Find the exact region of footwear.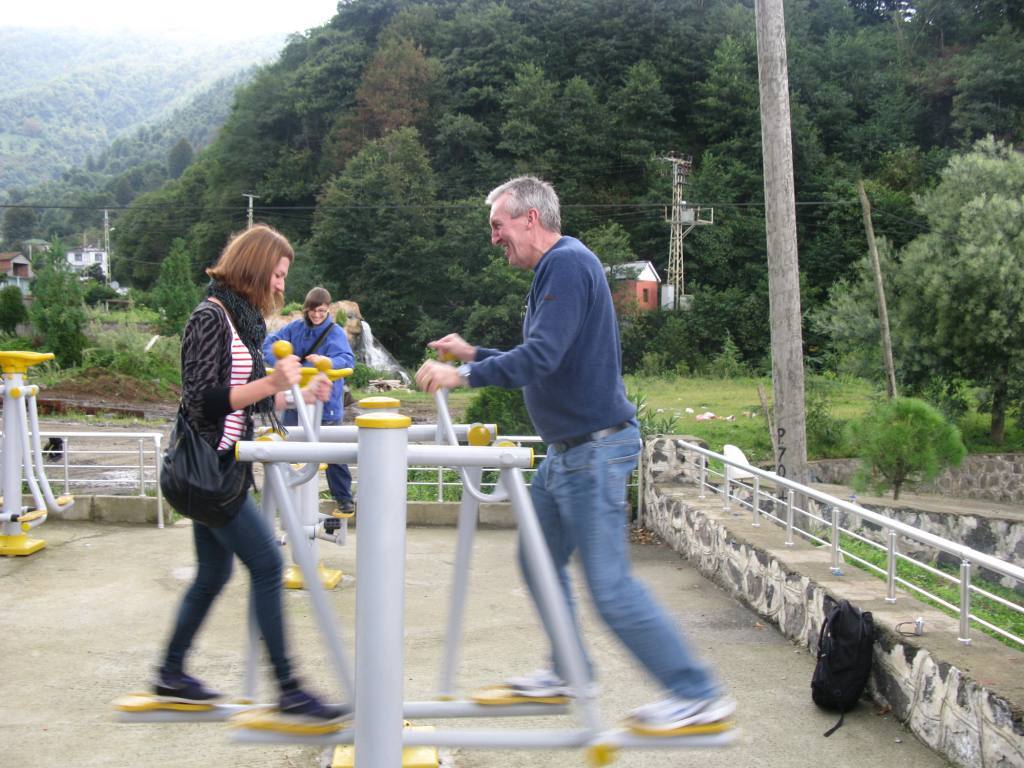
Exact region: left=512, top=666, right=606, bottom=709.
